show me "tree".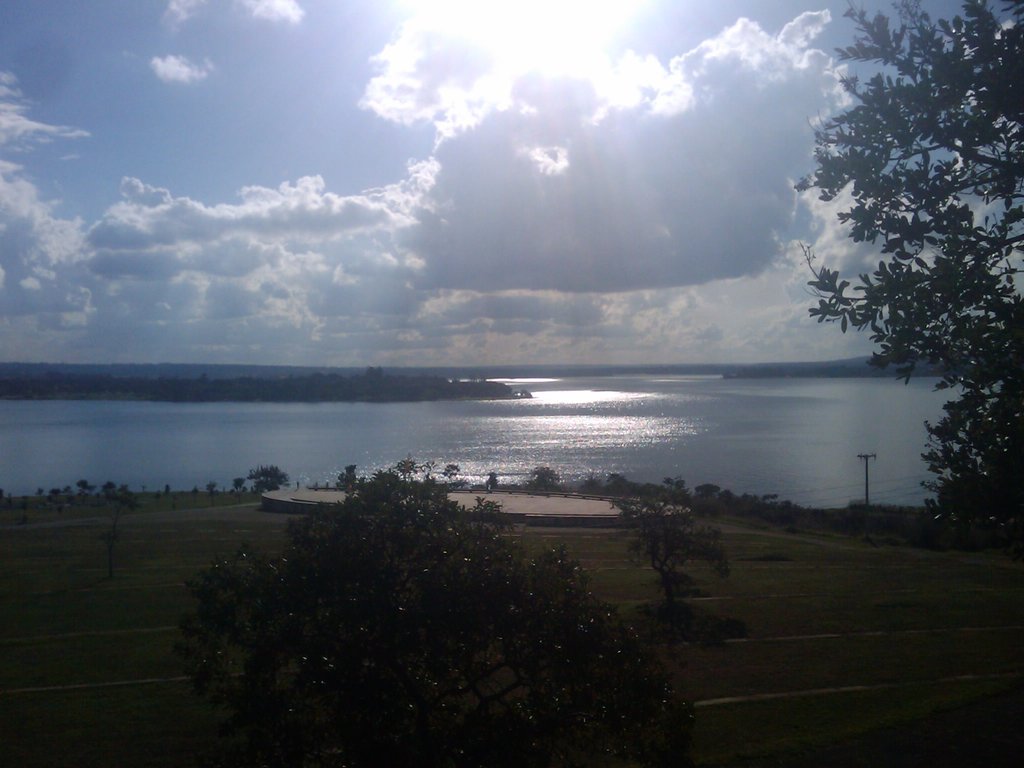
"tree" is here: <box>531,463,557,492</box>.
